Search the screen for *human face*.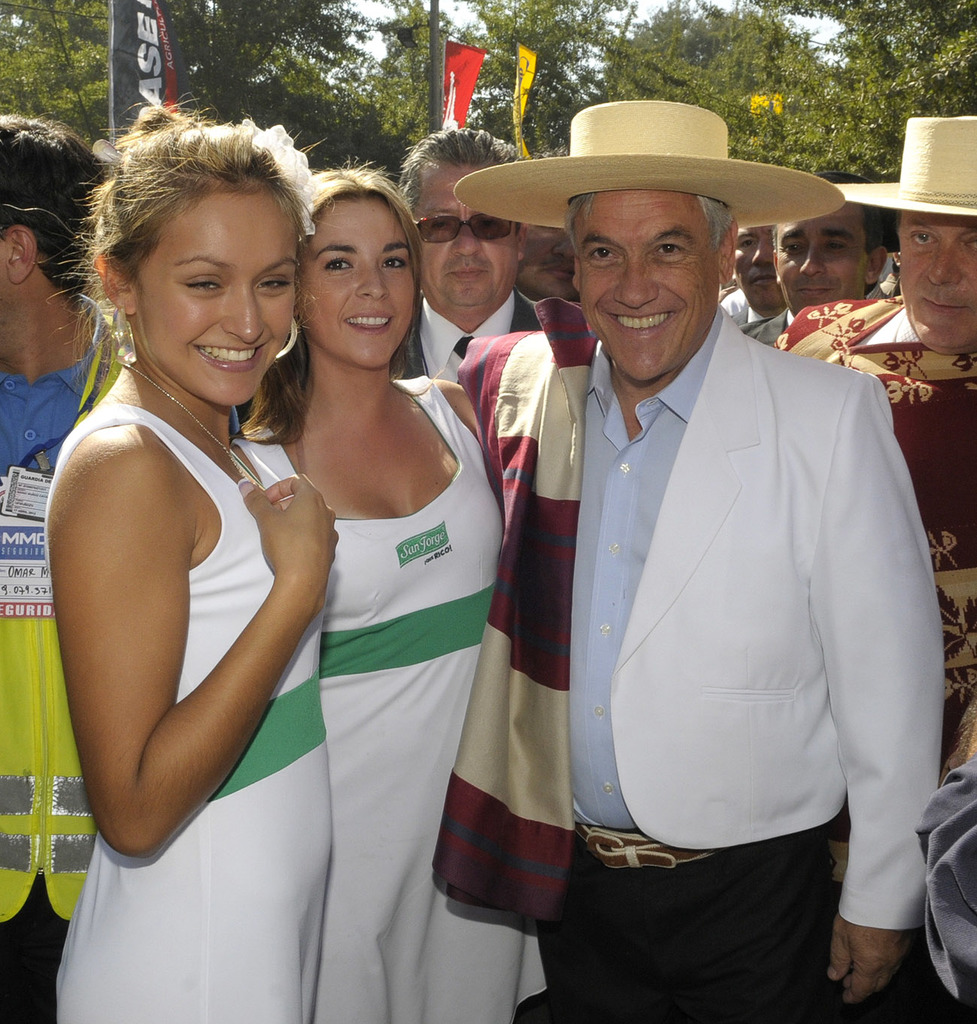
Found at (left=516, top=223, right=579, bottom=300).
